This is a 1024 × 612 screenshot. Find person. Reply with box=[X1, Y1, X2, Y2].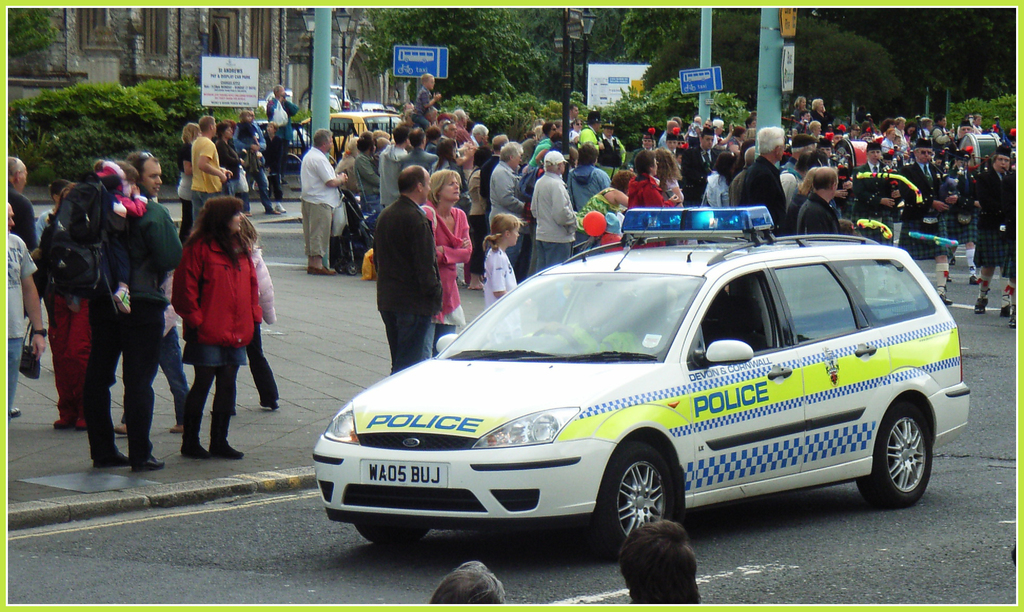
box=[738, 128, 789, 235].
